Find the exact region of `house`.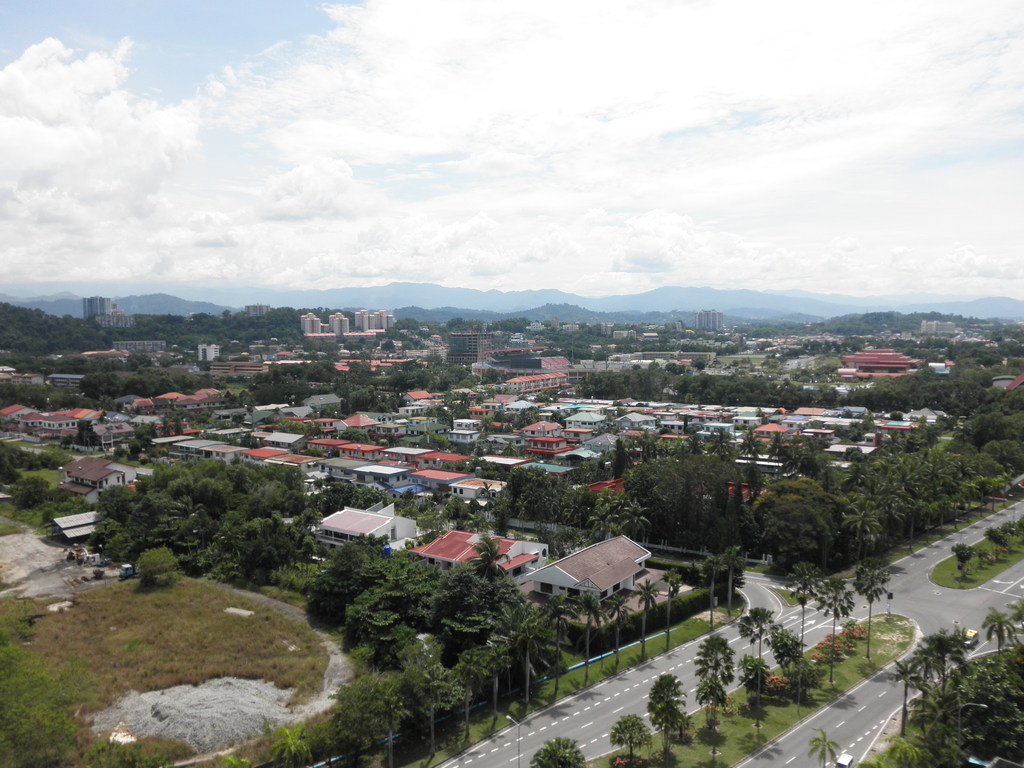
Exact region: crop(503, 375, 572, 389).
